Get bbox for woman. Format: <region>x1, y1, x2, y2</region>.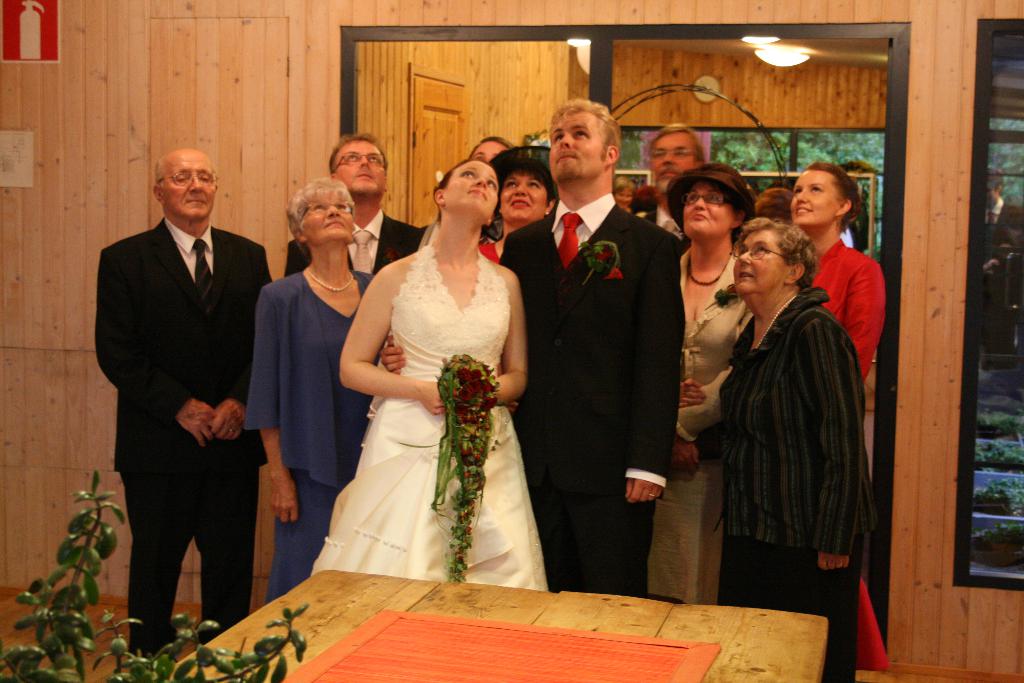
<region>682, 213, 879, 682</region>.
